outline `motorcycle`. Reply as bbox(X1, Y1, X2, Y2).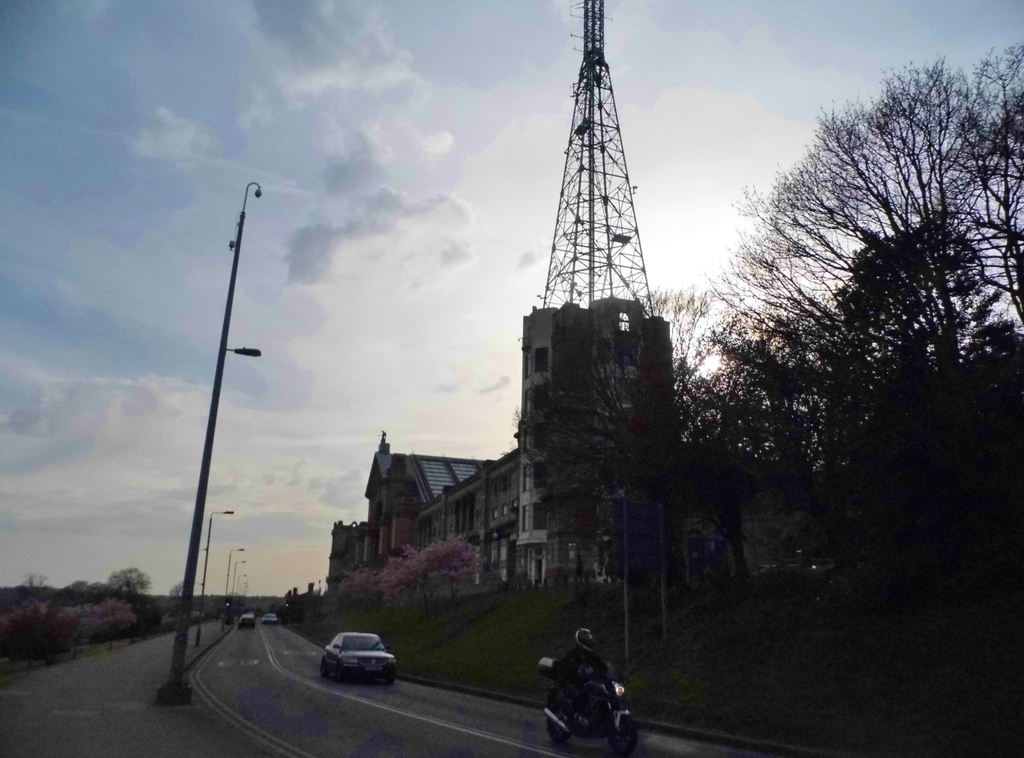
bbox(537, 645, 620, 754).
